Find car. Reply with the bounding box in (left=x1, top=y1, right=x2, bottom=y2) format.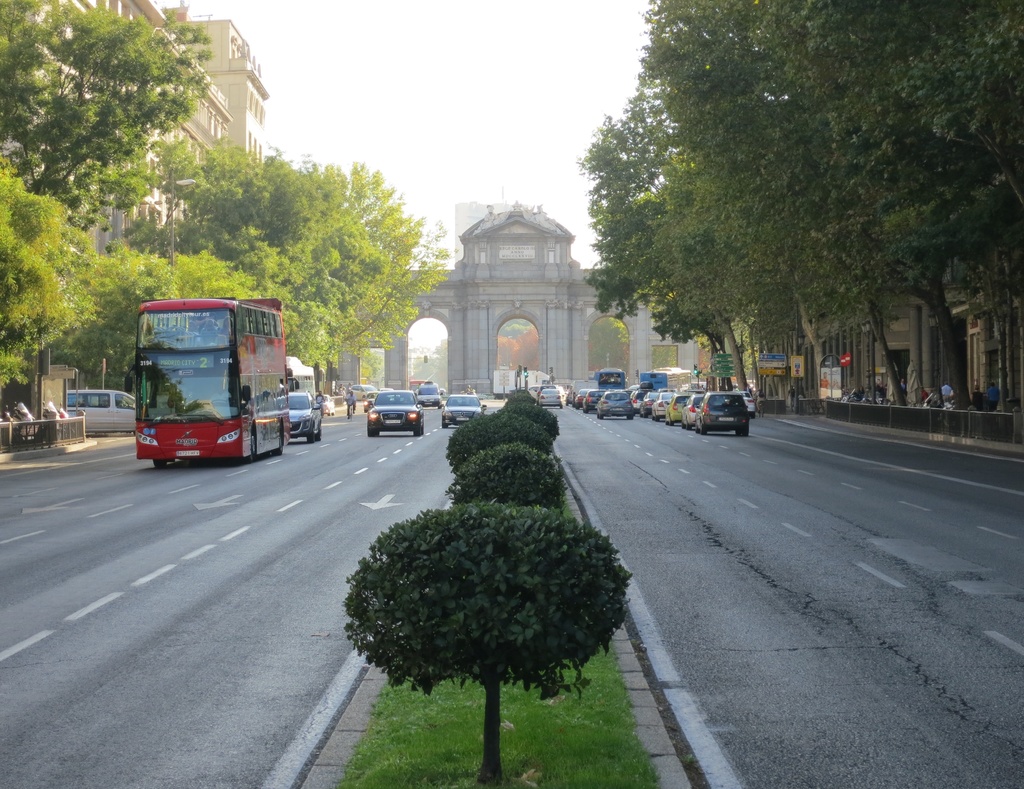
(left=584, top=388, right=609, bottom=412).
